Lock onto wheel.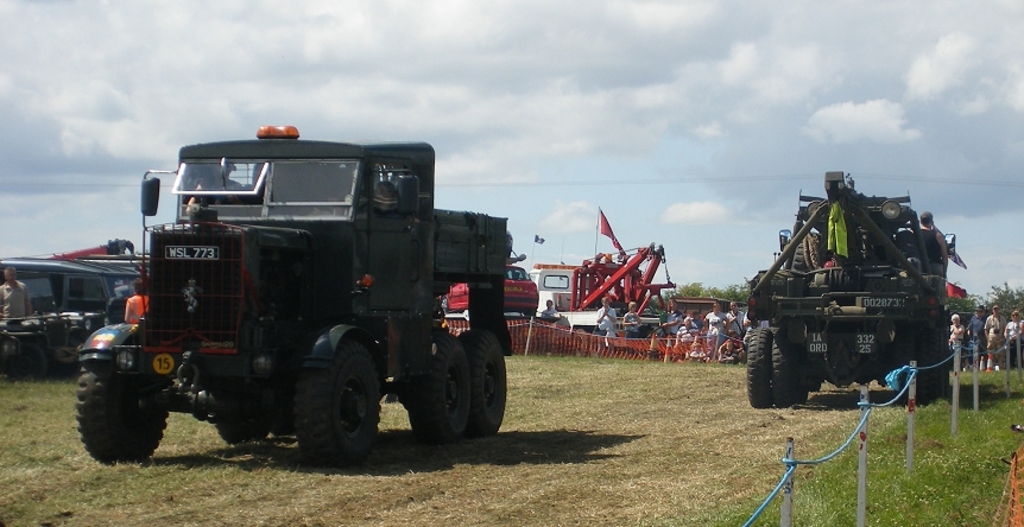
Locked: region(292, 335, 374, 451).
